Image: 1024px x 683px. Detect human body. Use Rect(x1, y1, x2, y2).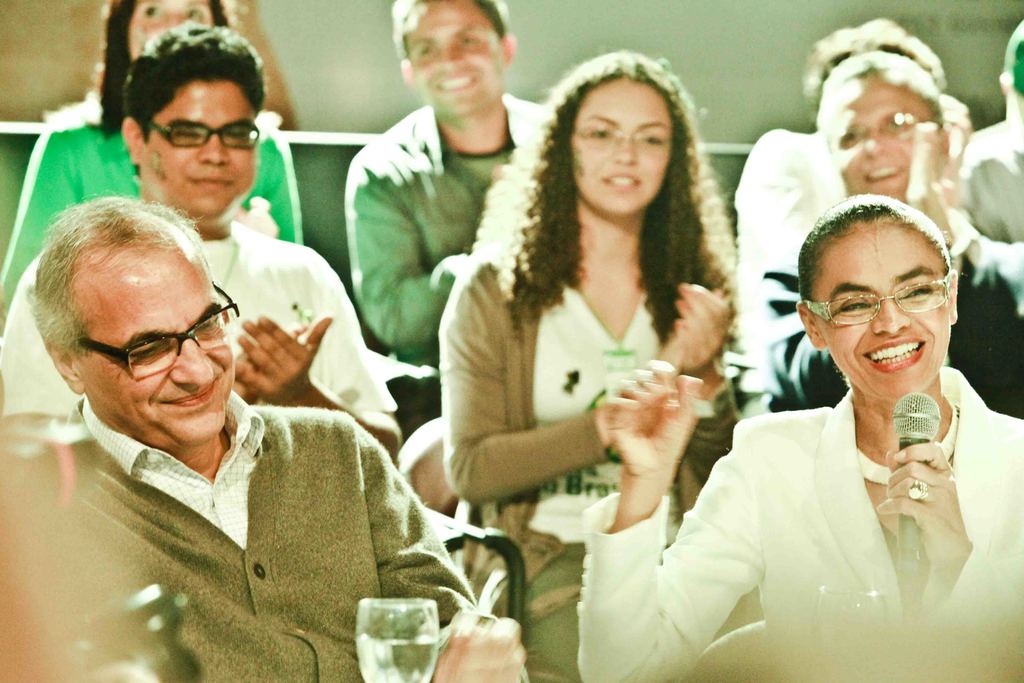
Rect(950, 110, 1023, 241).
